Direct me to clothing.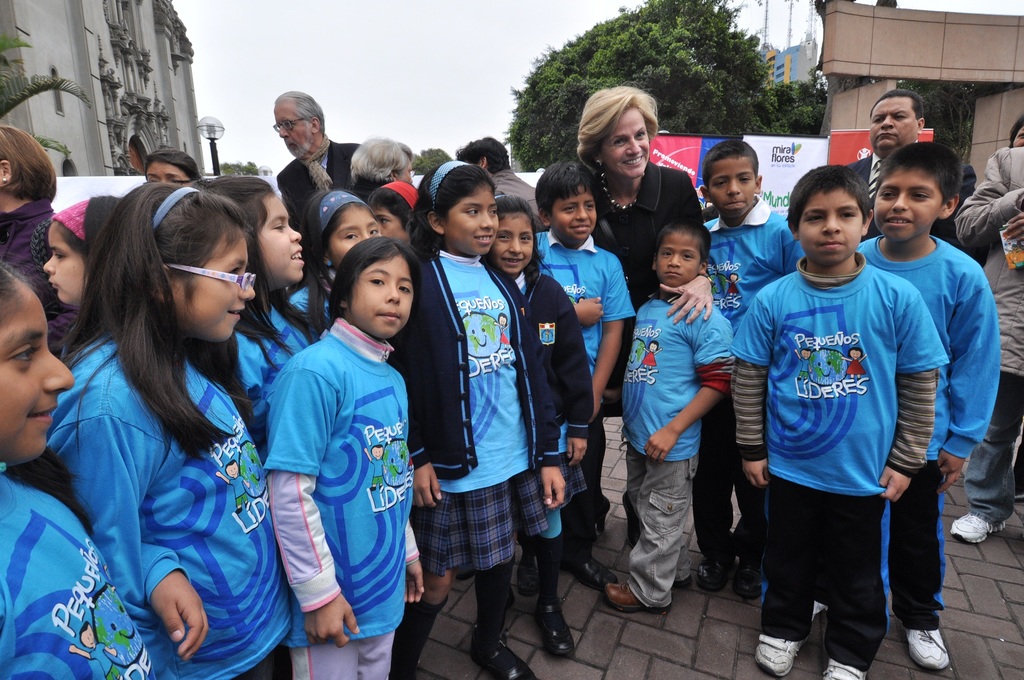
Direction: locate(698, 219, 810, 542).
